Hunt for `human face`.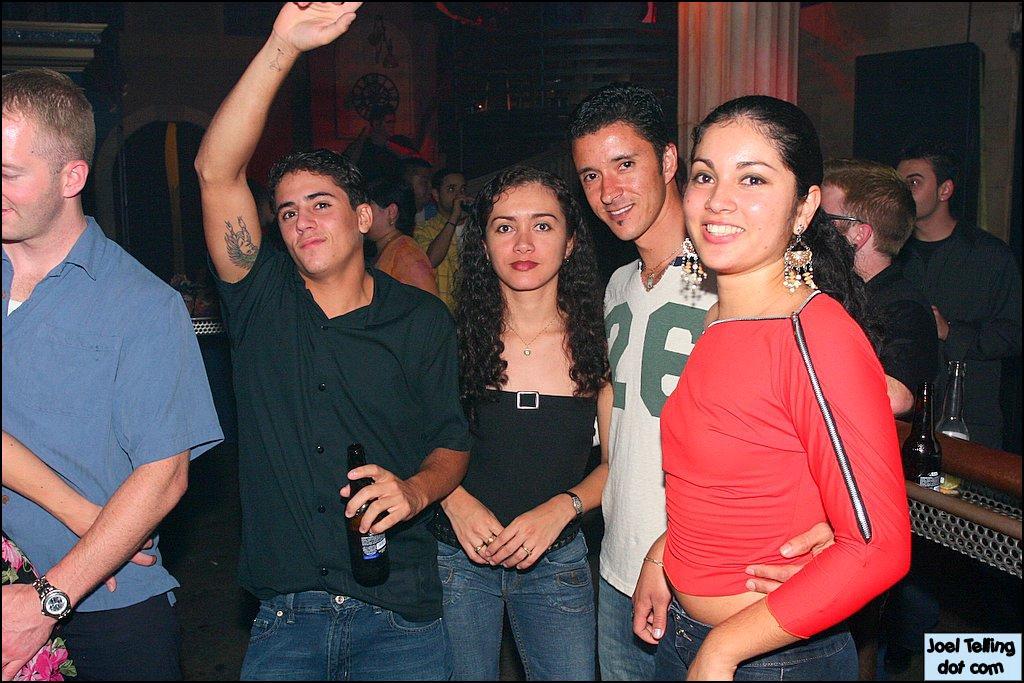
Hunted down at select_region(679, 117, 797, 274).
